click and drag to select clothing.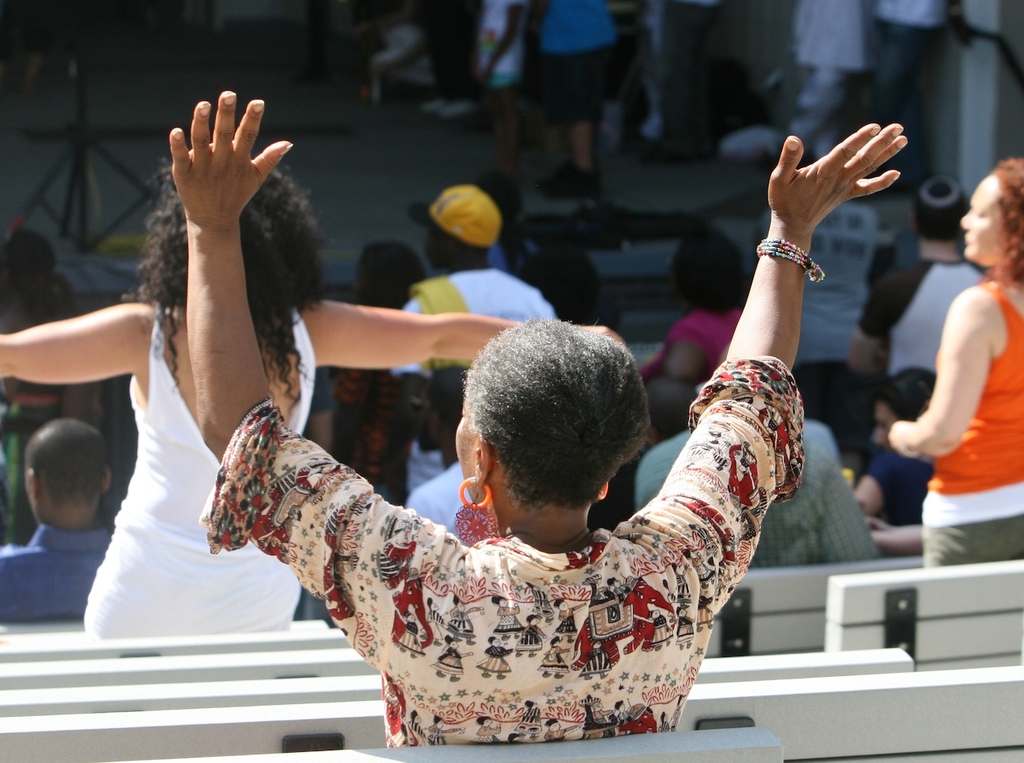
Selection: BBox(406, 459, 492, 542).
